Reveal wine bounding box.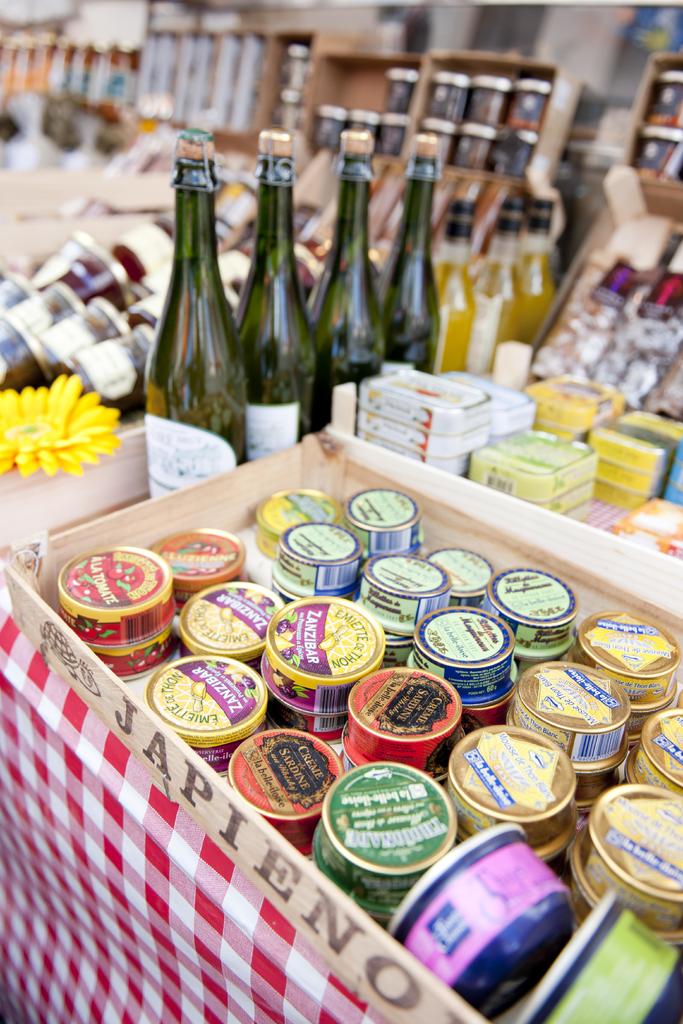
Revealed: {"left": 372, "top": 151, "right": 444, "bottom": 380}.
